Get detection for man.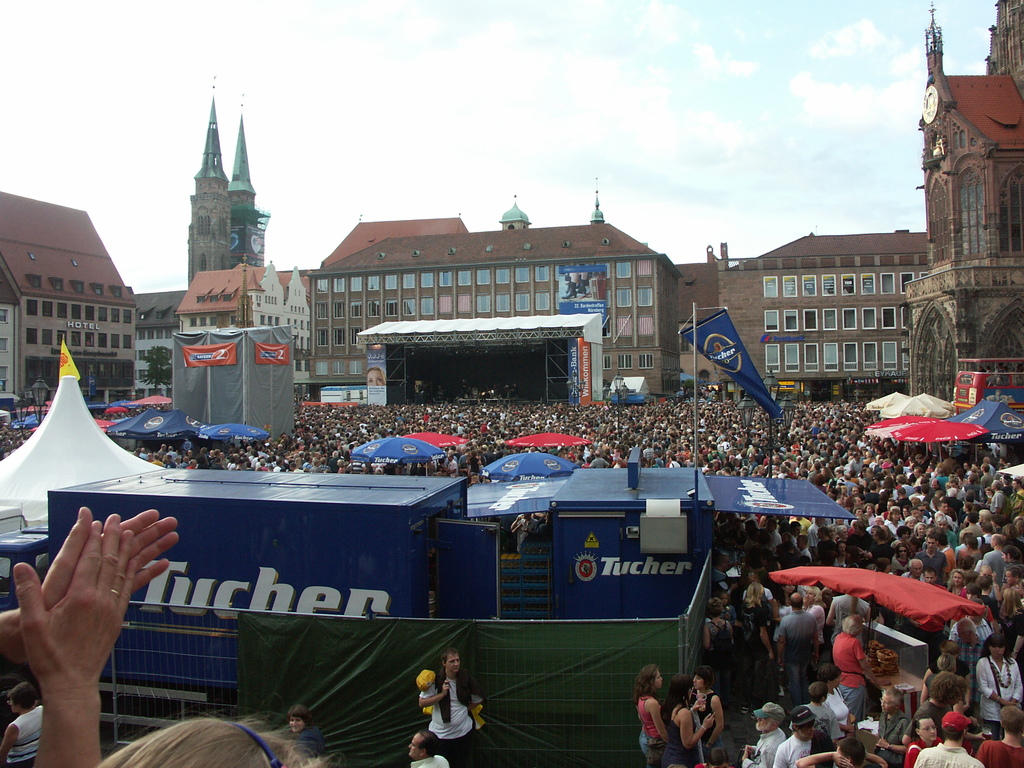
Detection: [906,508,918,520].
